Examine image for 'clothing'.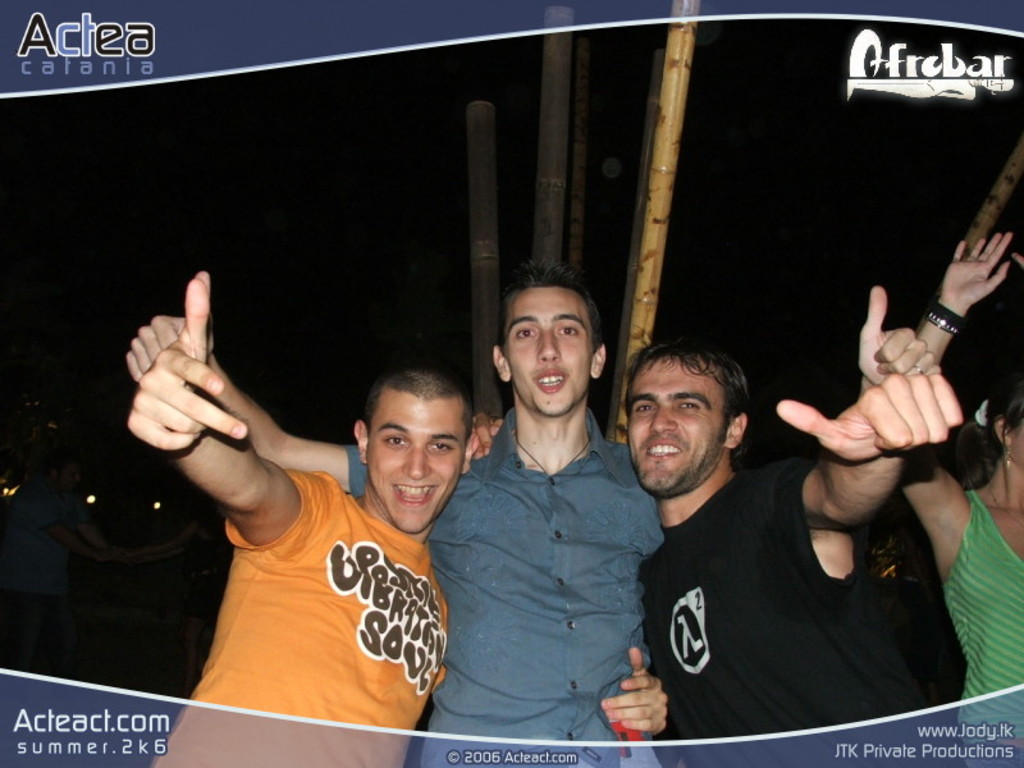
Examination result: 346:401:664:767.
